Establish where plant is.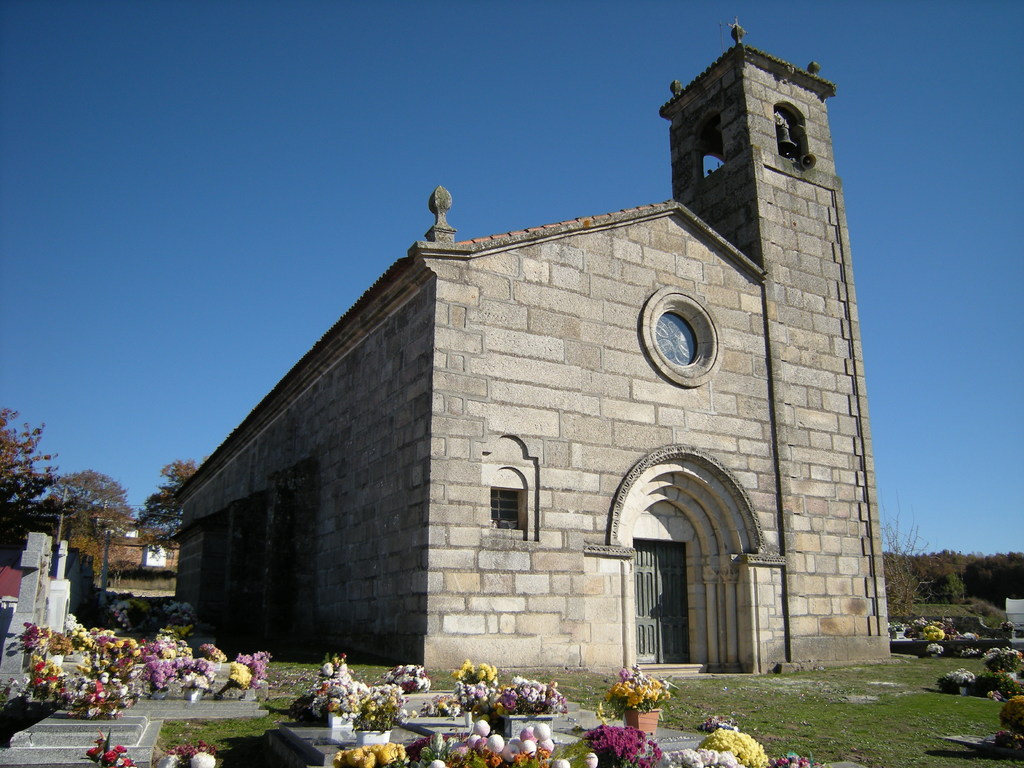
Established at [left=774, top=746, right=831, bottom=767].
